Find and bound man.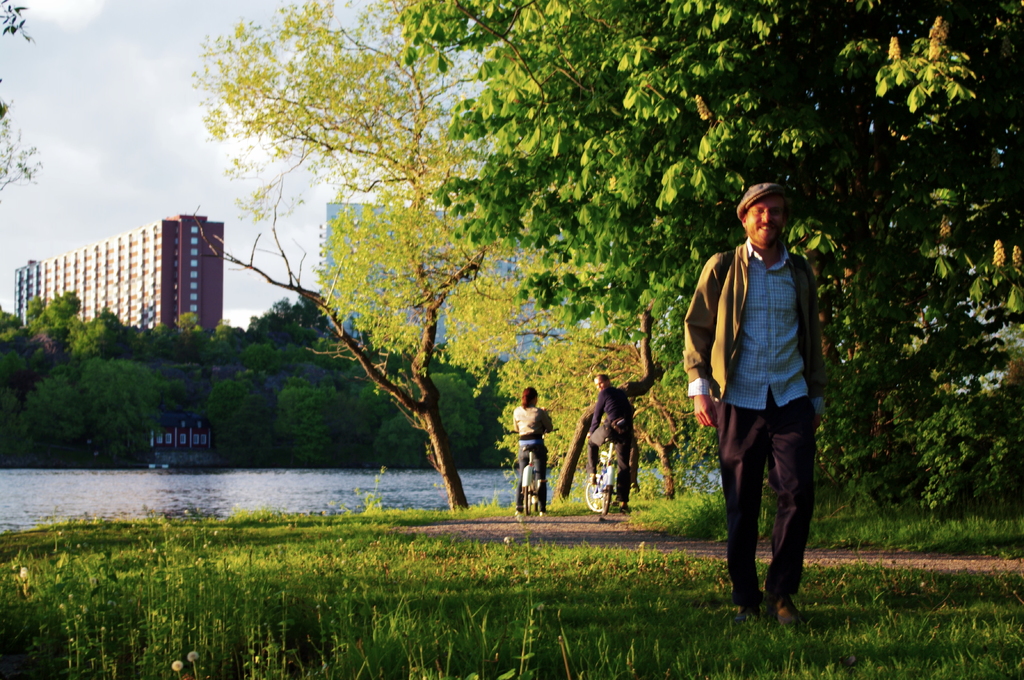
Bound: crop(585, 368, 640, 493).
